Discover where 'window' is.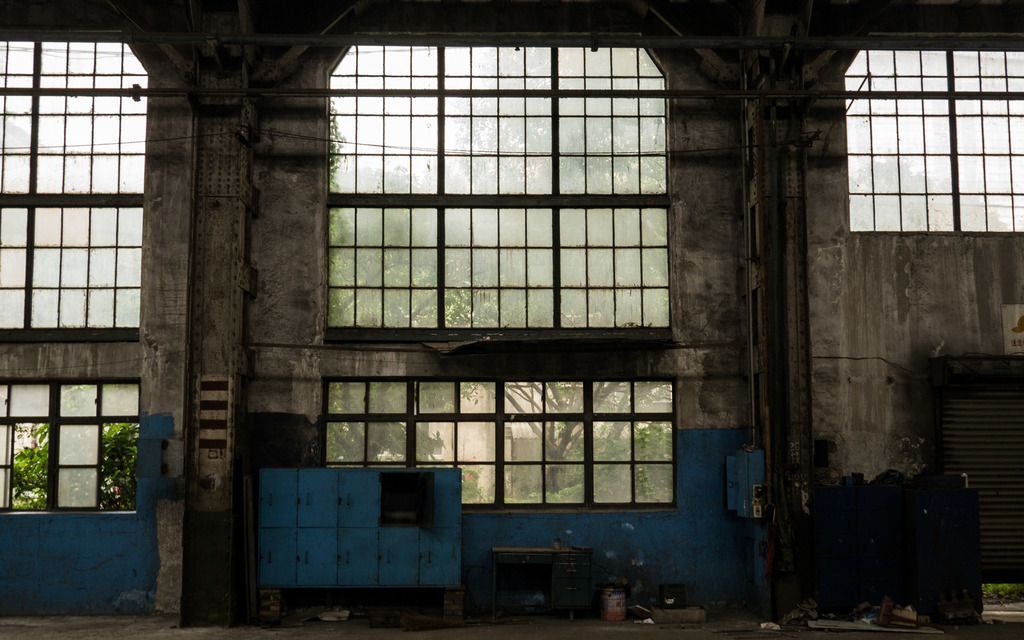
Discovered at (500,371,679,516).
